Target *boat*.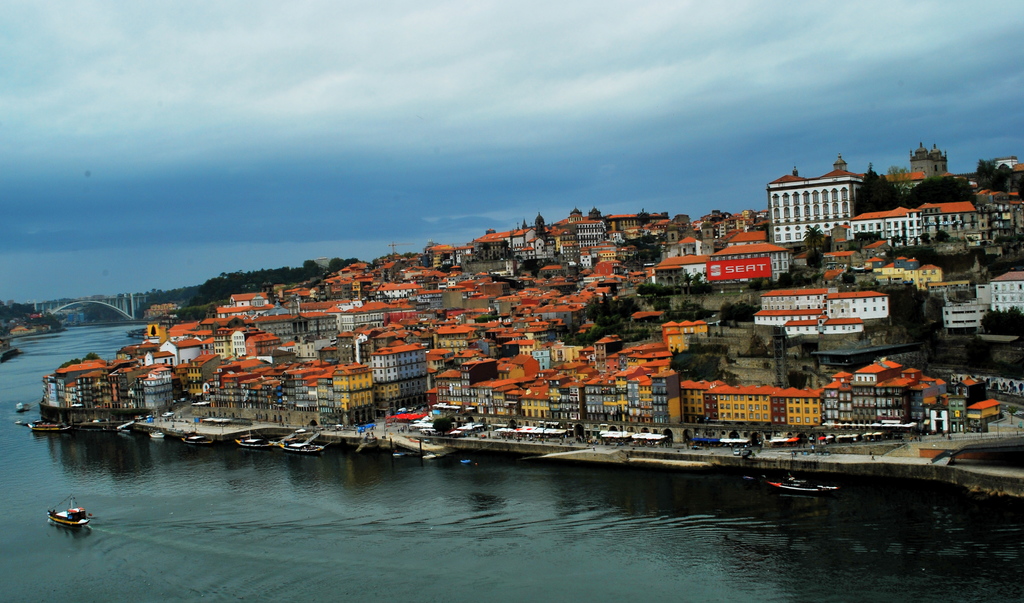
Target region: {"x1": 42, "y1": 495, "x2": 92, "y2": 526}.
